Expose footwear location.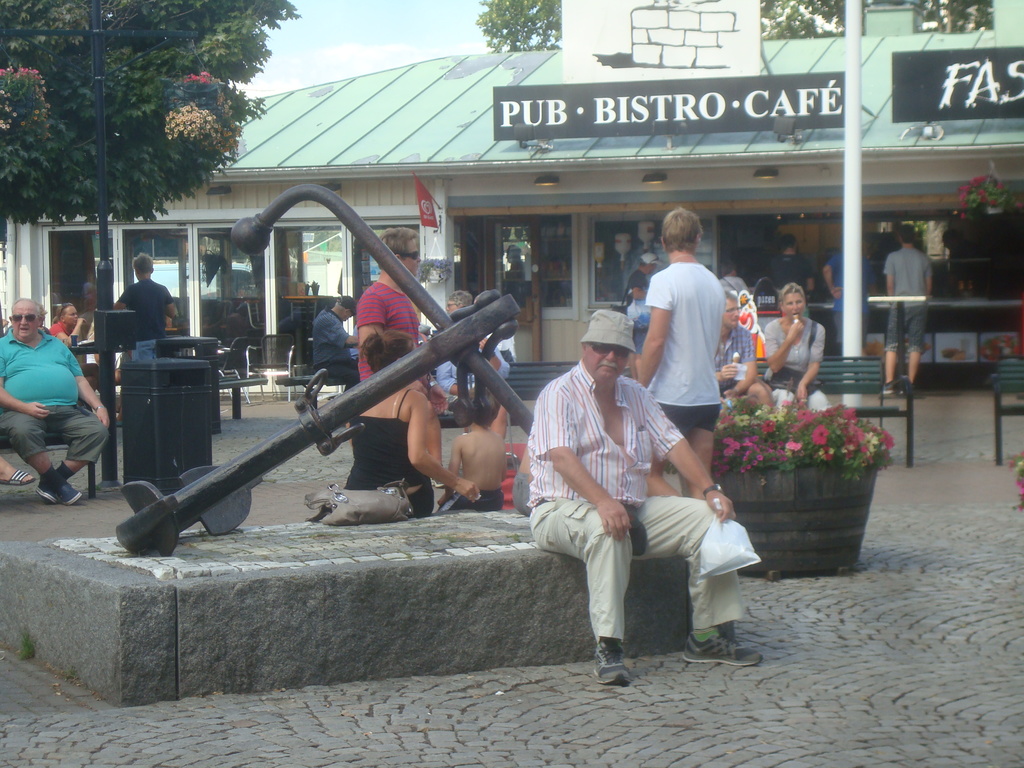
Exposed at rect(878, 383, 893, 396).
